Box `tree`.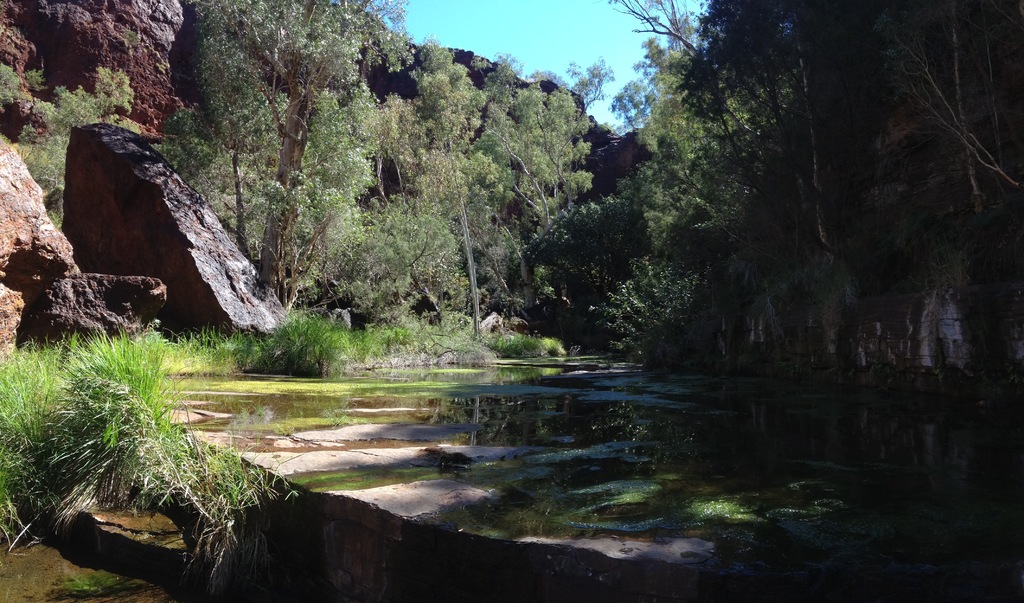
593, 0, 818, 362.
